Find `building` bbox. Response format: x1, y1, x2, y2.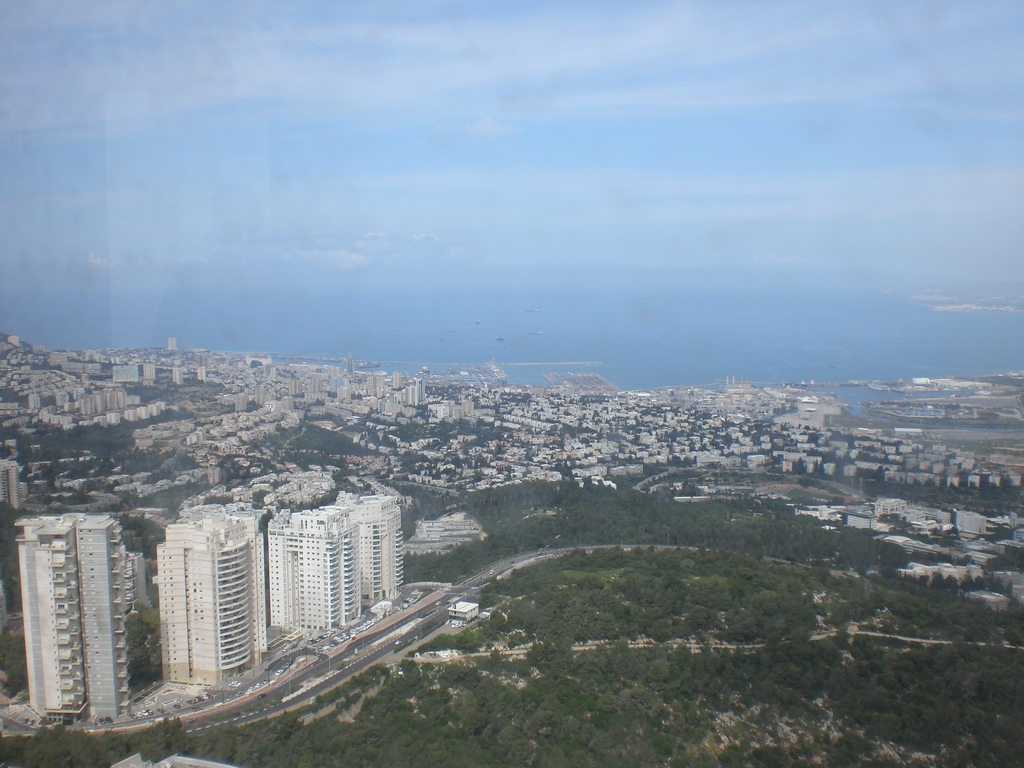
355, 492, 404, 602.
